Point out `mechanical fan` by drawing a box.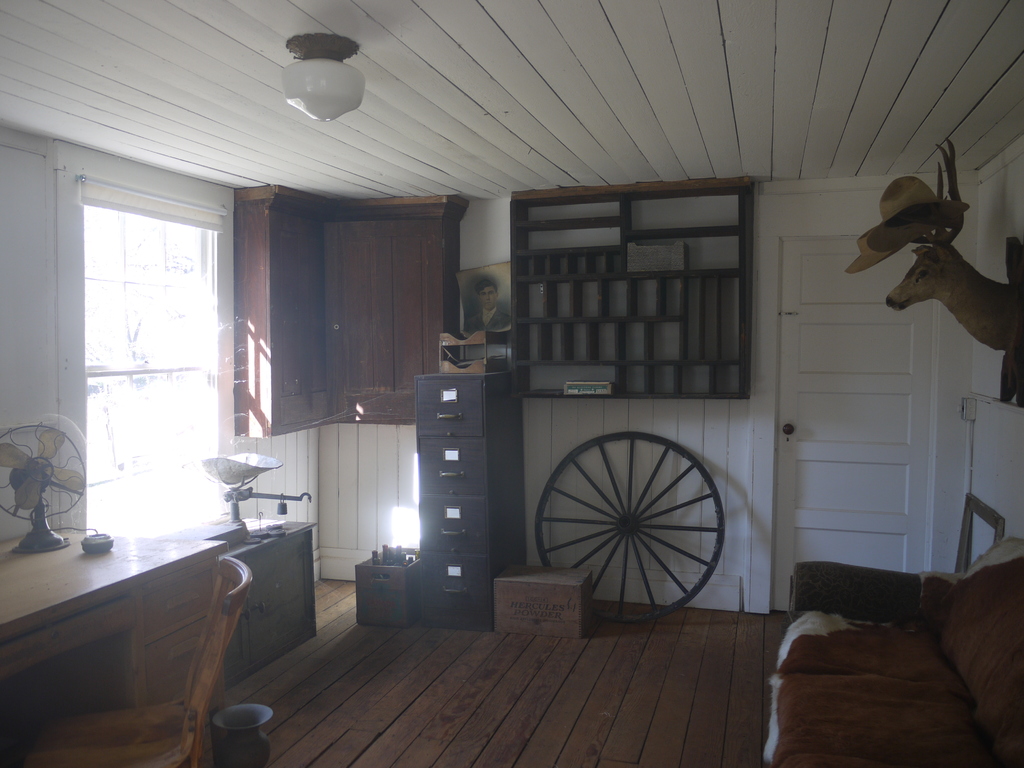
0, 423, 86, 552.
